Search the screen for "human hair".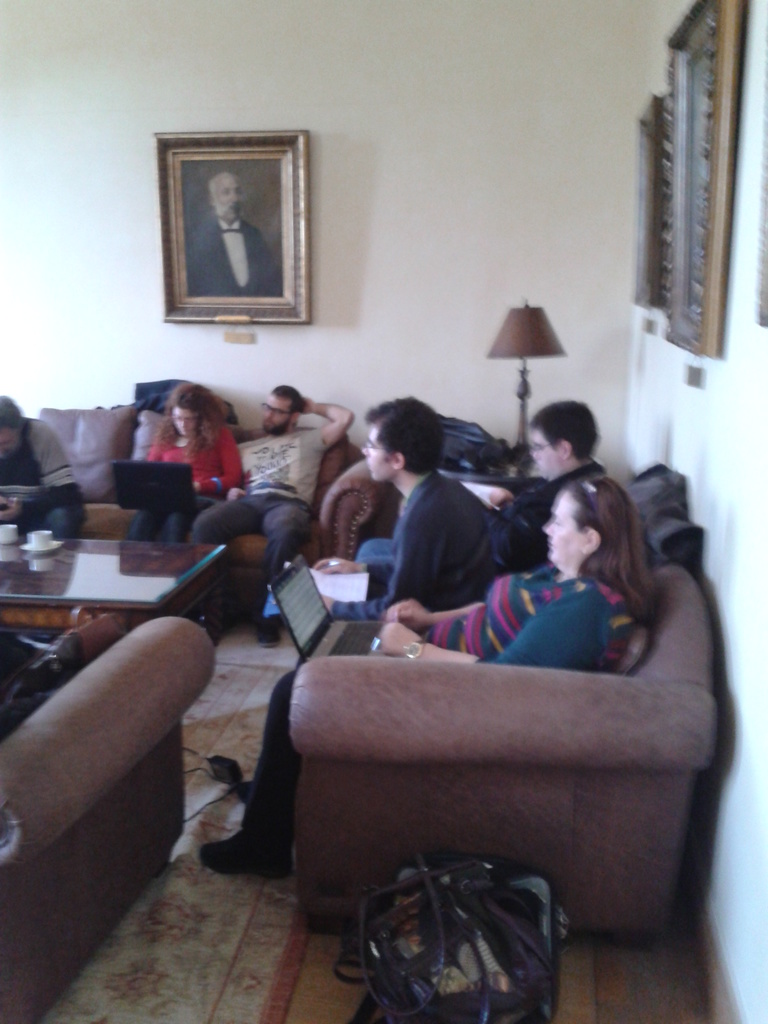
Found at BBox(540, 469, 678, 620).
